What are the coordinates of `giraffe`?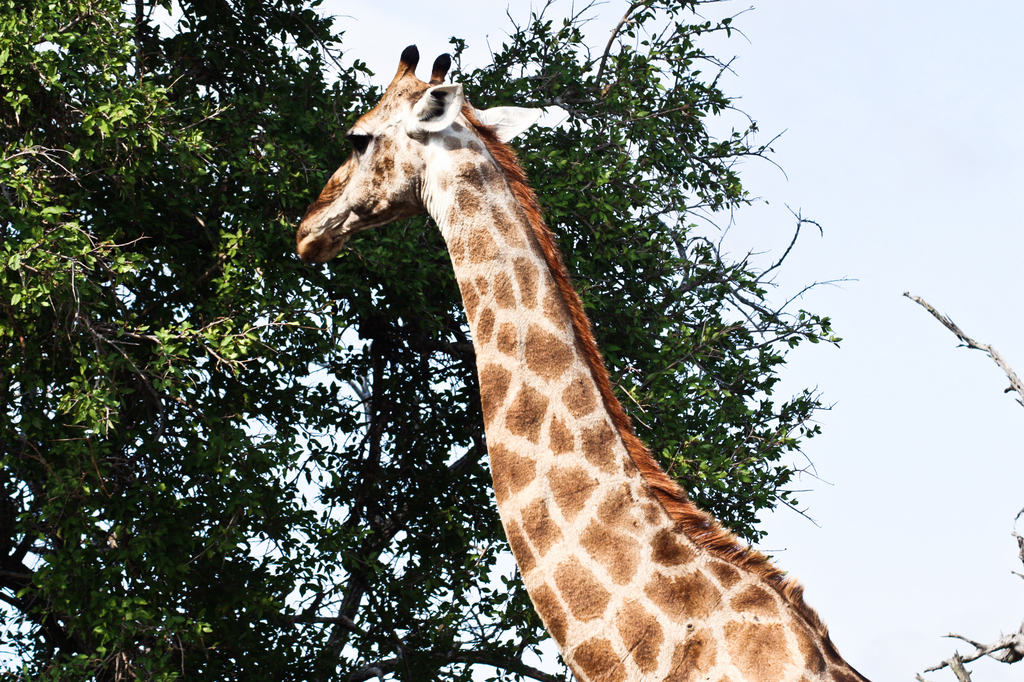
Rect(289, 39, 875, 681).
